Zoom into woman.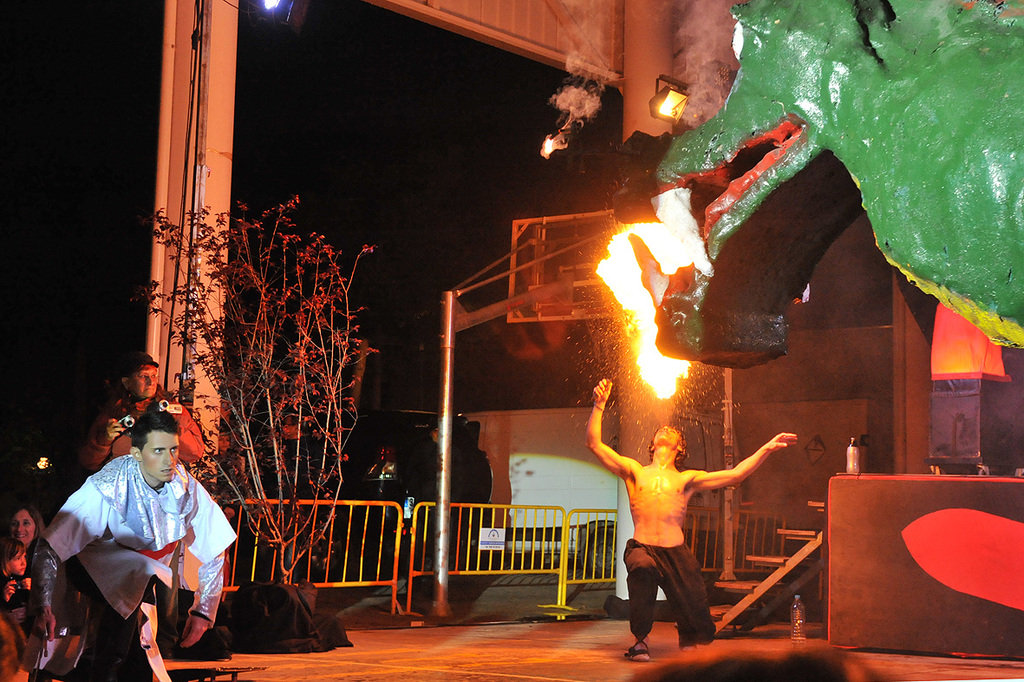
Zoom target: <bbox>2, 484, 60, 652</bbox>.
